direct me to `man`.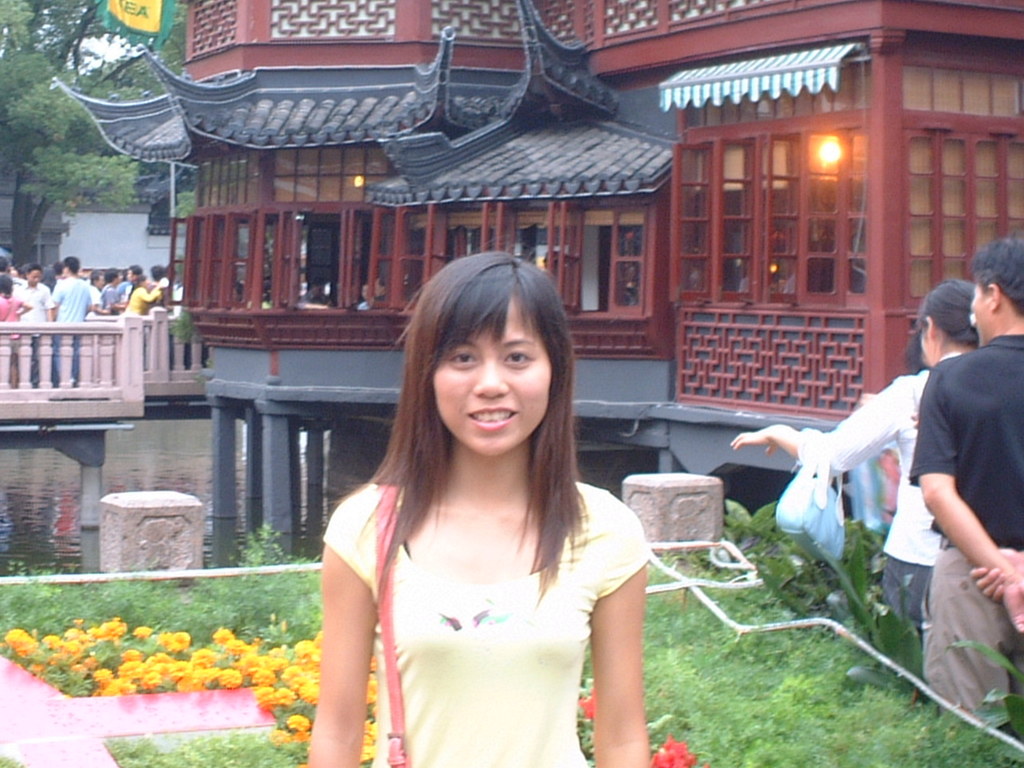
Direction: <bbox>906, 236, 1023, 739</bbox>.
